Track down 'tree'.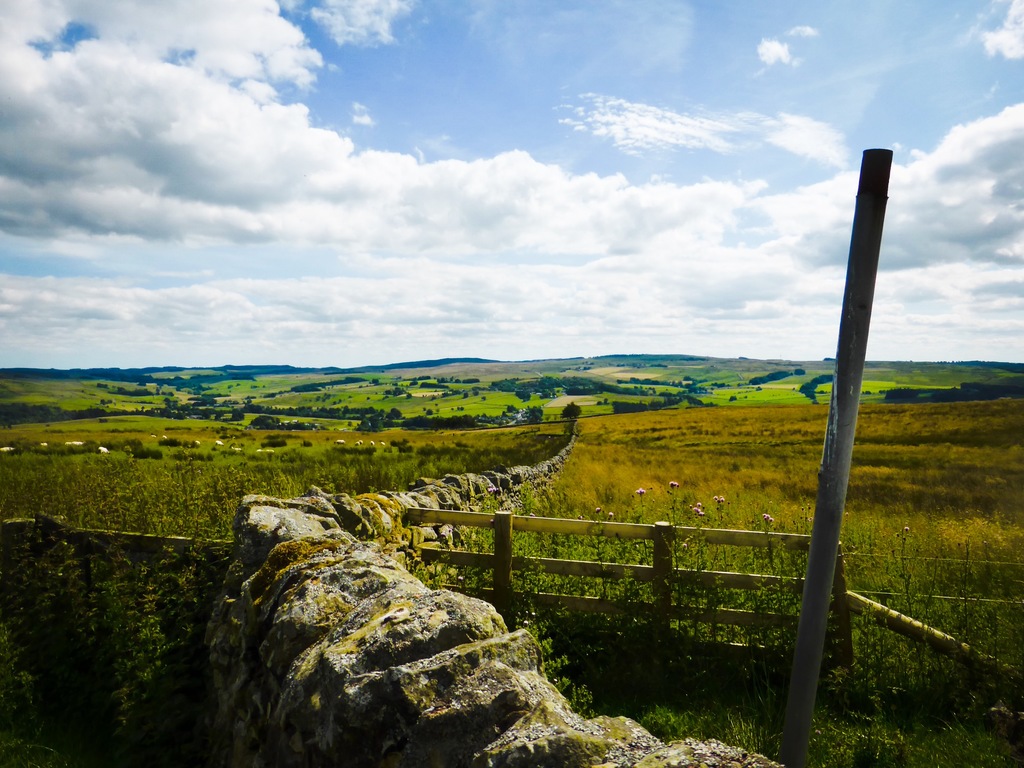
Tracked to select_region(463, 393, 468, 398).
